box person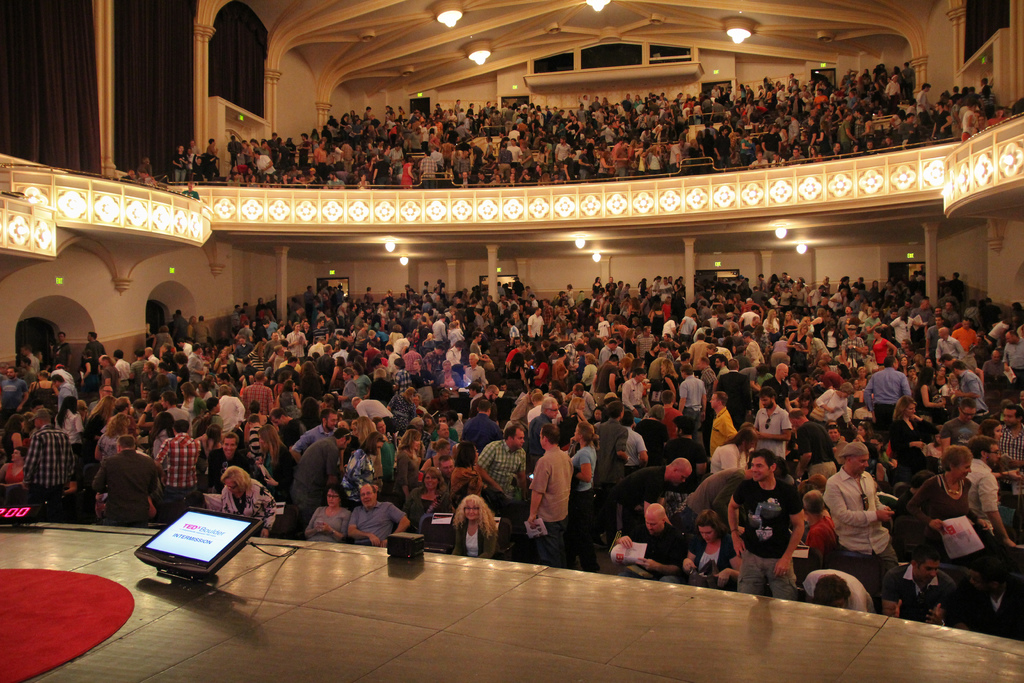
474,421,525,552
